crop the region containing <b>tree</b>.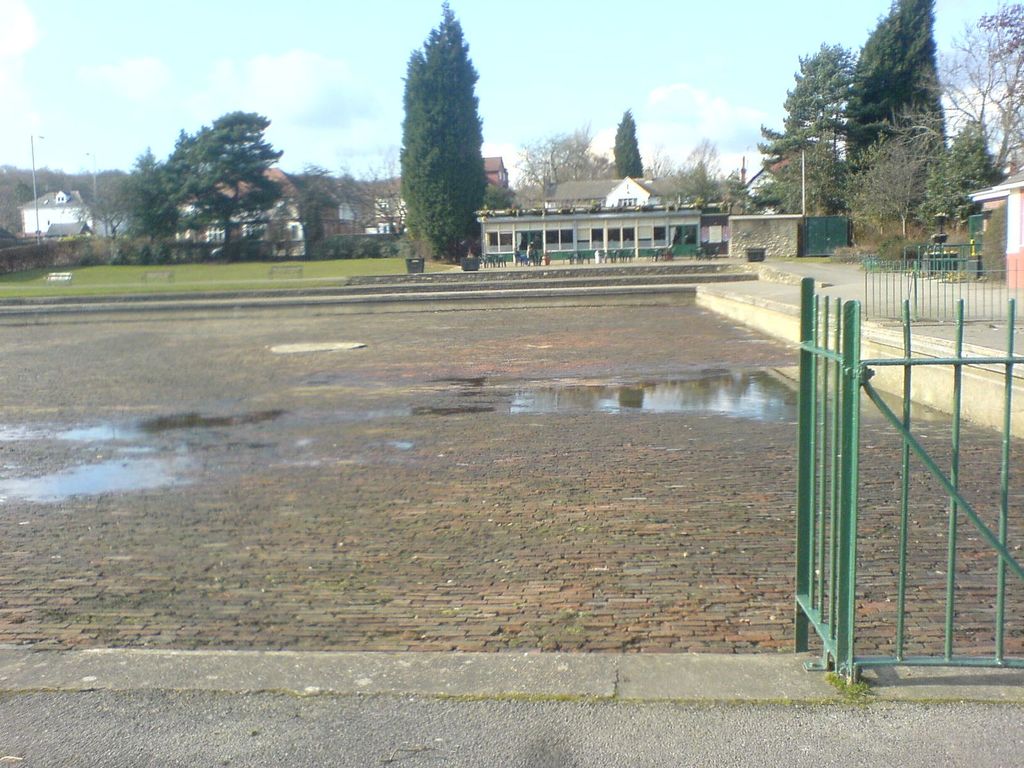
Crop region: l=611, t=108, r=639, b=176.
